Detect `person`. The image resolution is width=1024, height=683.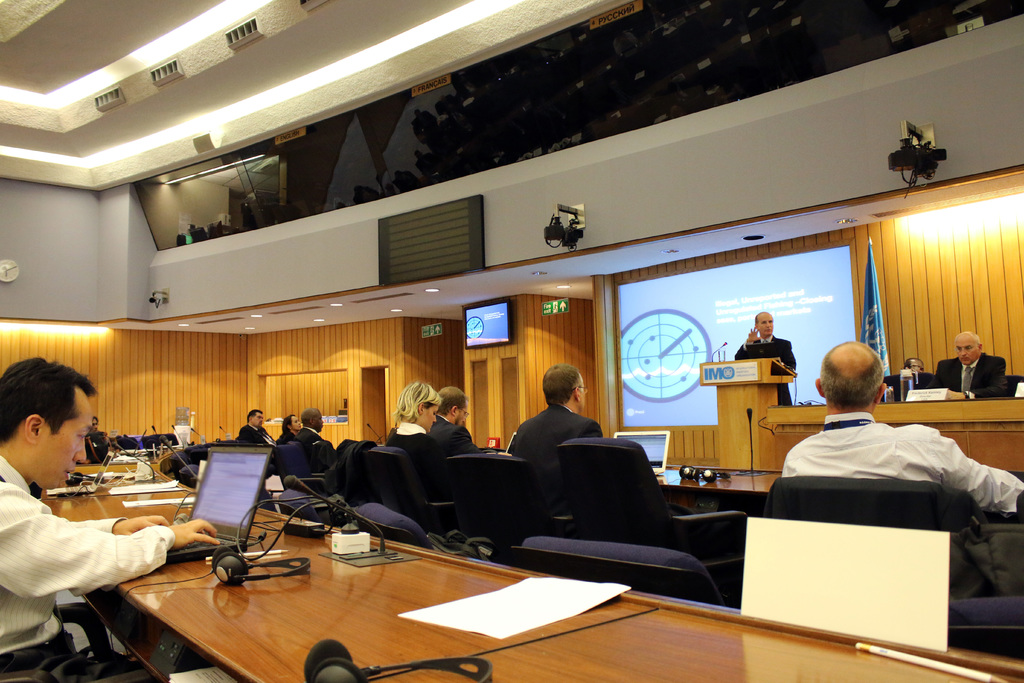
detection(232, 409, 276, 447).
